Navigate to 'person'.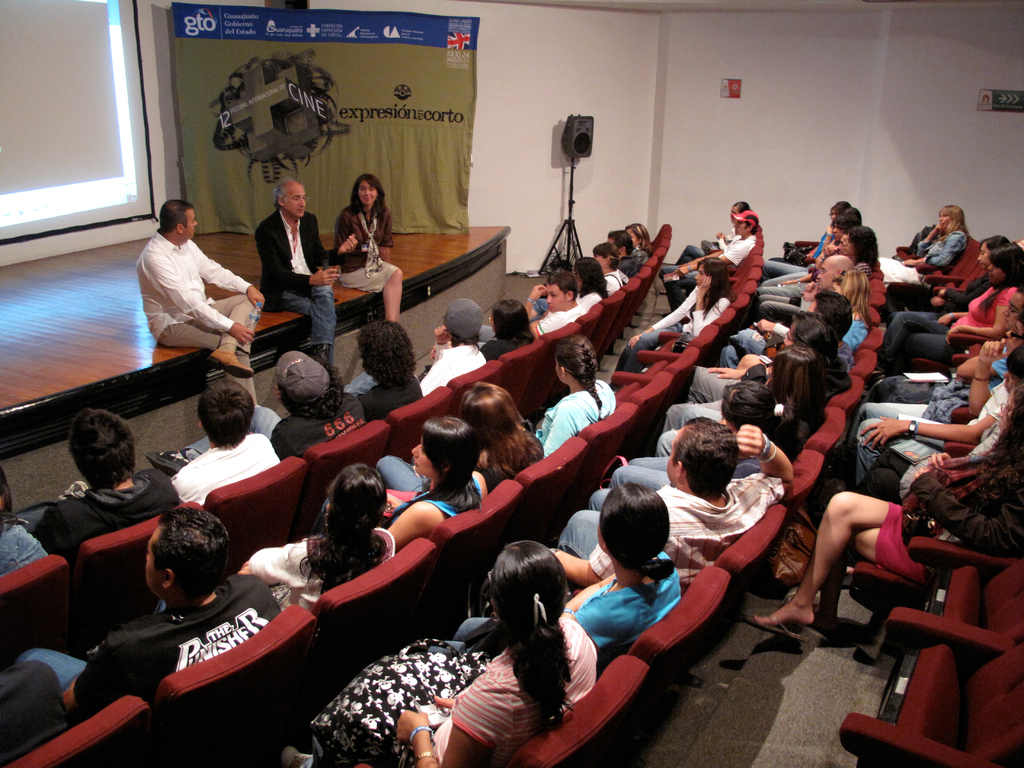
Navigation target: left=304, top=537, right=614, bottom=767.
